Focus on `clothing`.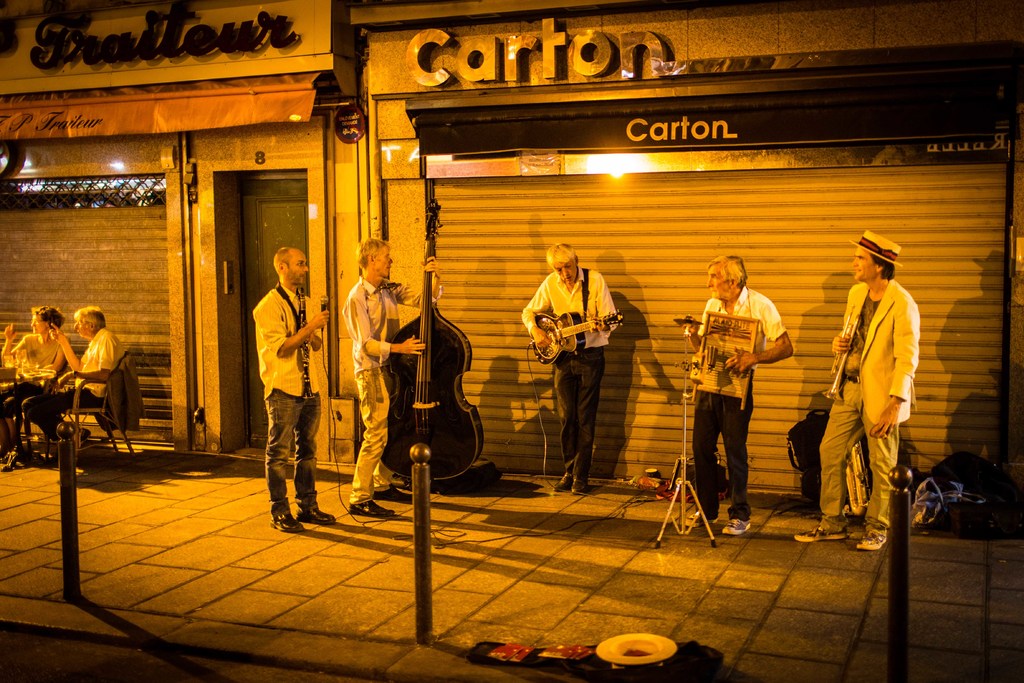
Focused at 21, 384, 102, 444.
